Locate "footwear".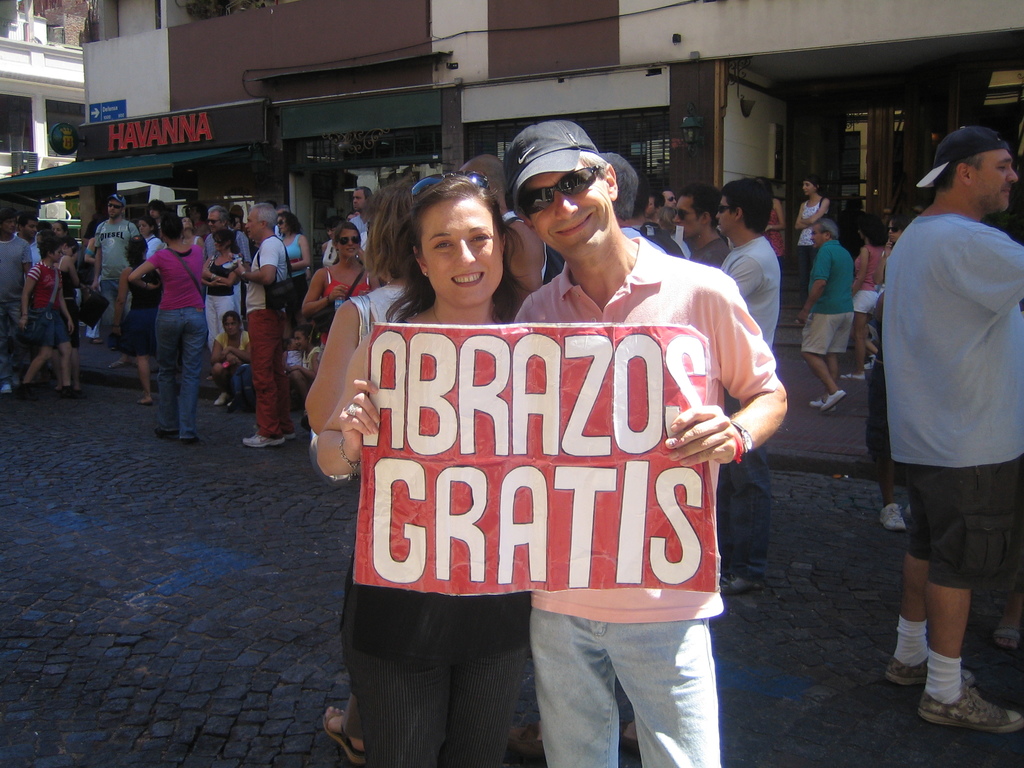
Bounding box: x1=905, y1=504, x2=911, y2=518.
